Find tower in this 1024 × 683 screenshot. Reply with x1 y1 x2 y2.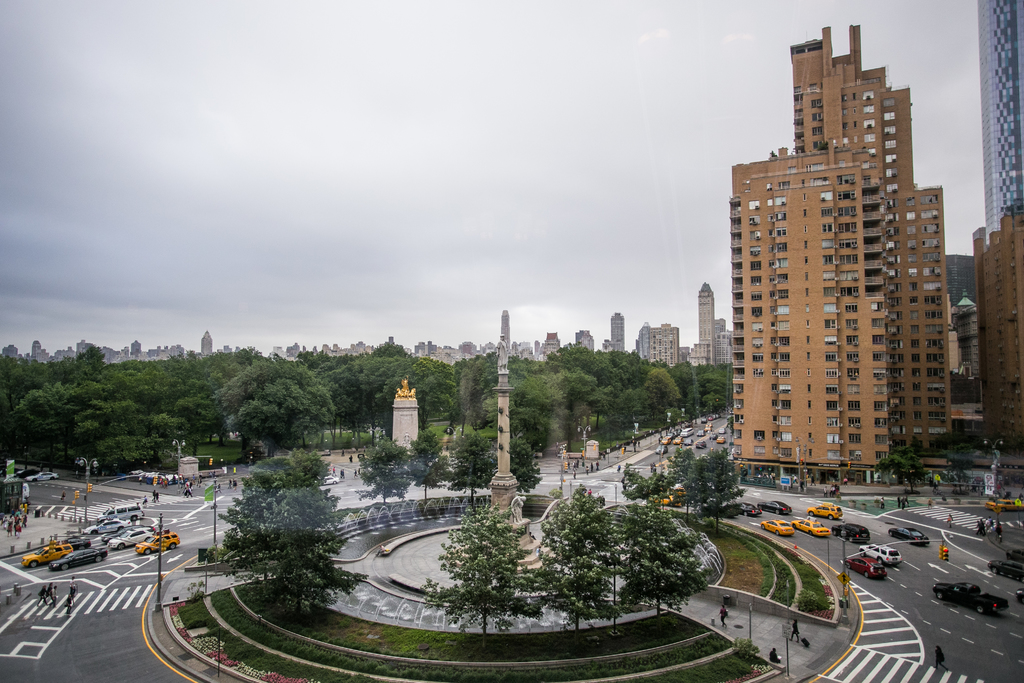
610 314 625 348.
